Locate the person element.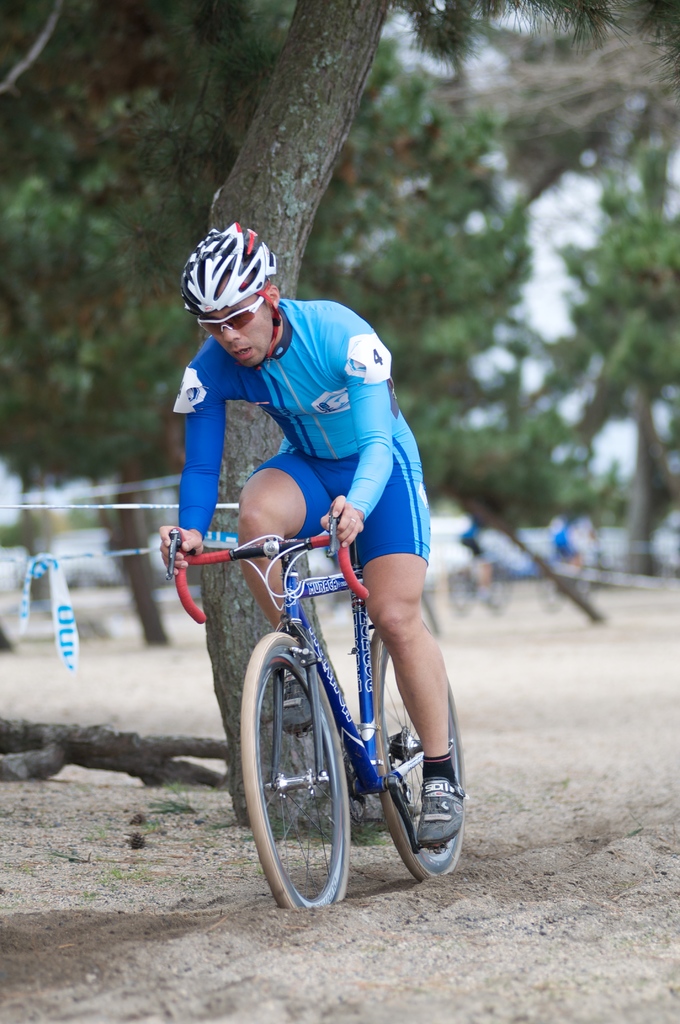
Element bbox: bbox=(545, 519, 588, 556).
